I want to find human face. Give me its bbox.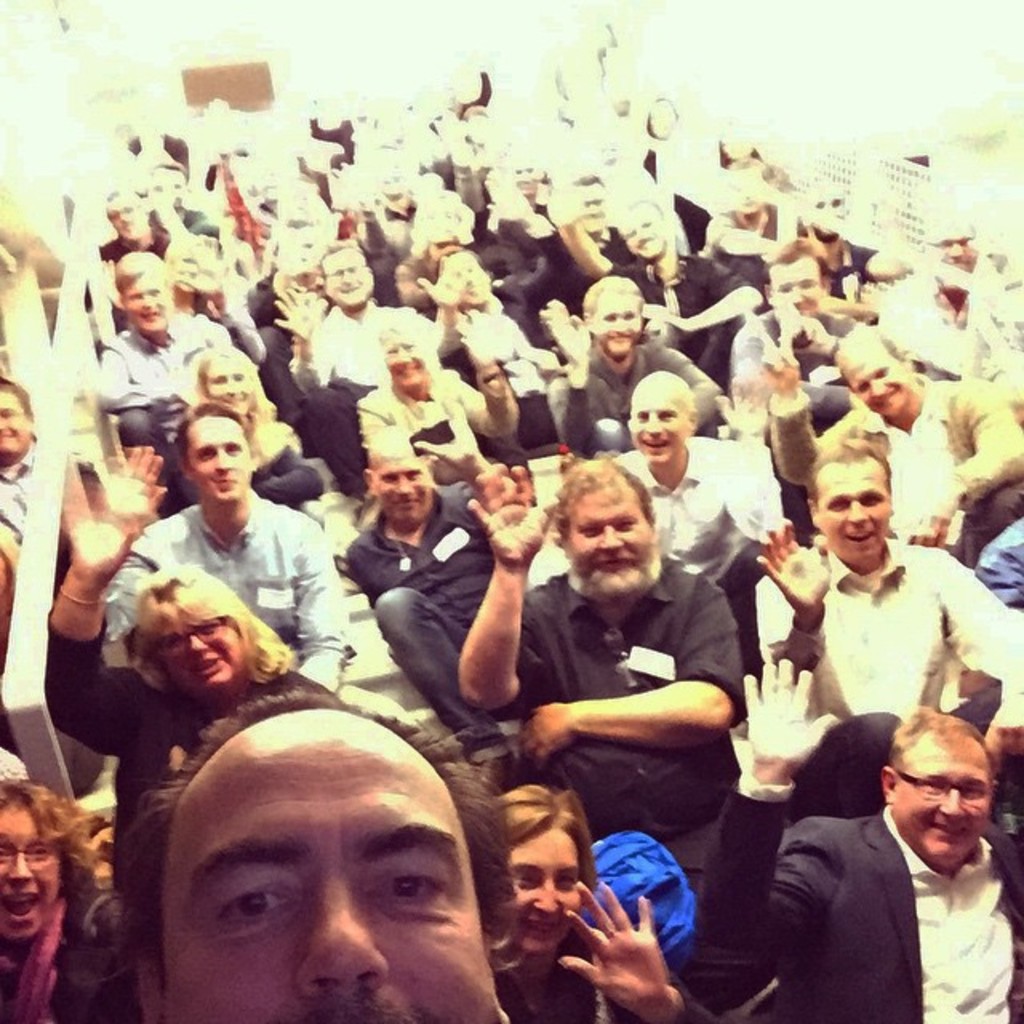
322 248 374 304.
